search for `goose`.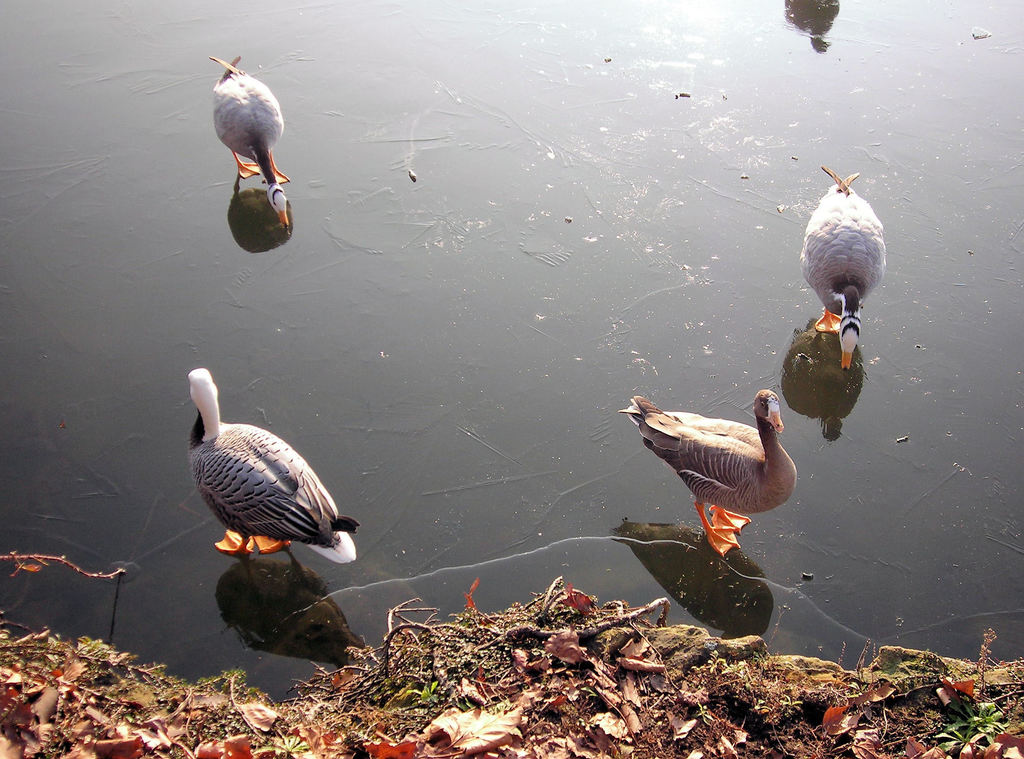
Found at 214,51,291,186.
